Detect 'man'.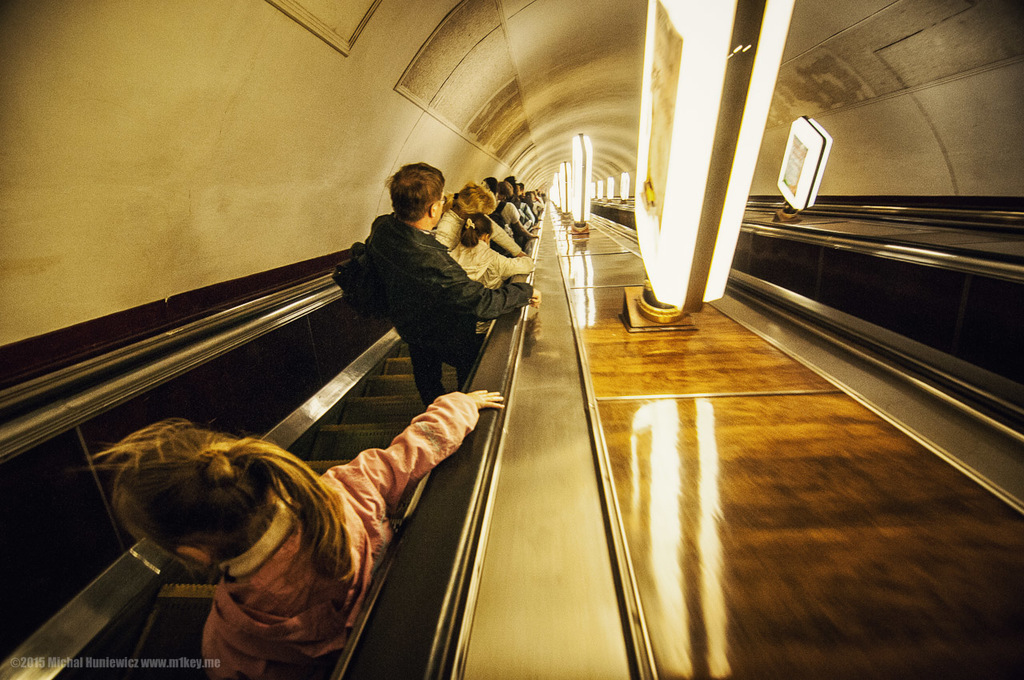
Detected at pyautogui.locateOnScreen(417, 177, 539, 276).
